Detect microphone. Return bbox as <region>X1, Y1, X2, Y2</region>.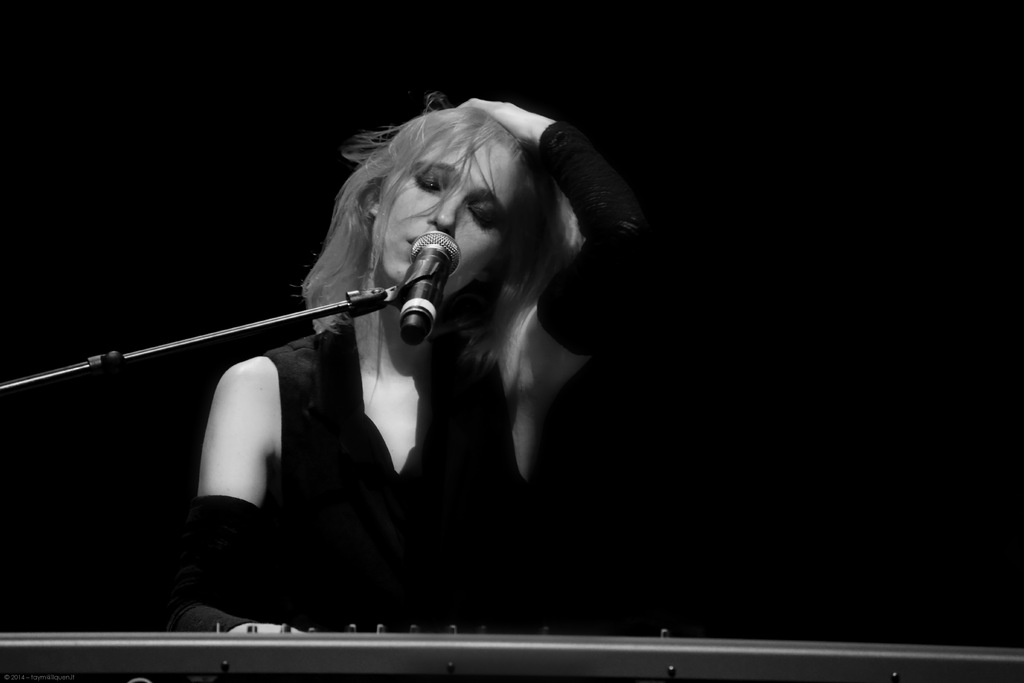
<region>409, 229, 460, 357</region>.
